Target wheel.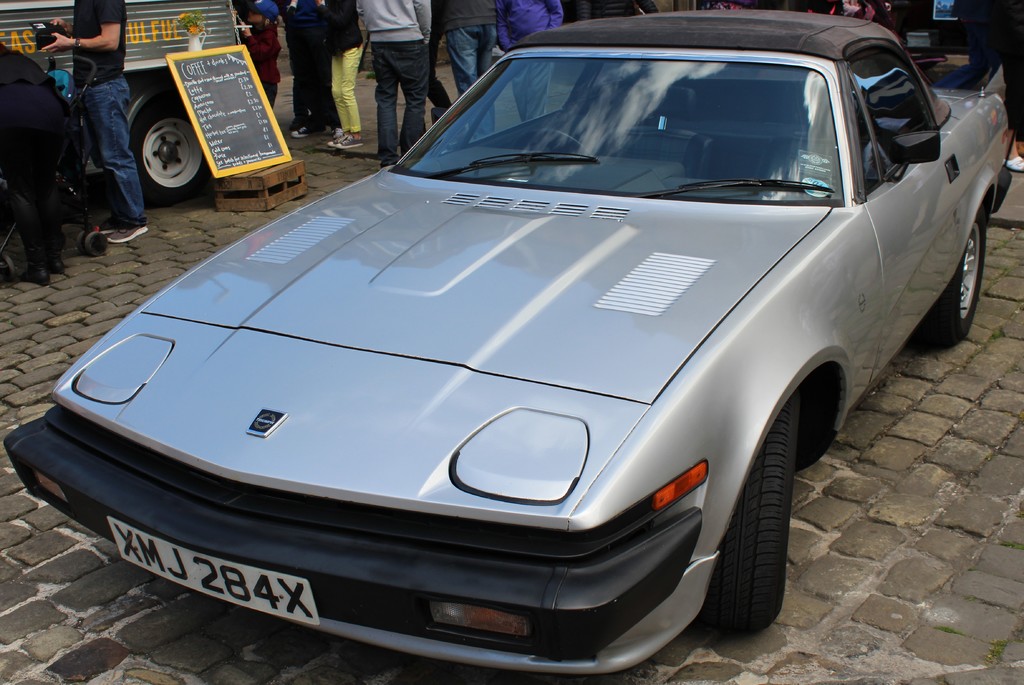
Target region: 129 100 211 204.
